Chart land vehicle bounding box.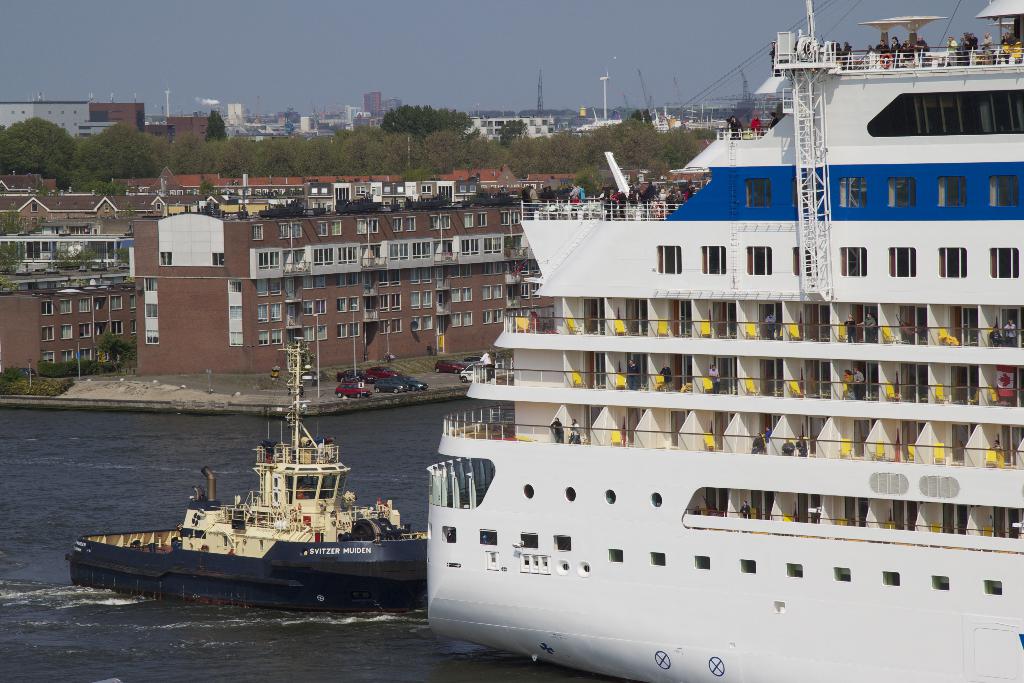
Charted: region(400, 375, 421, 387).
